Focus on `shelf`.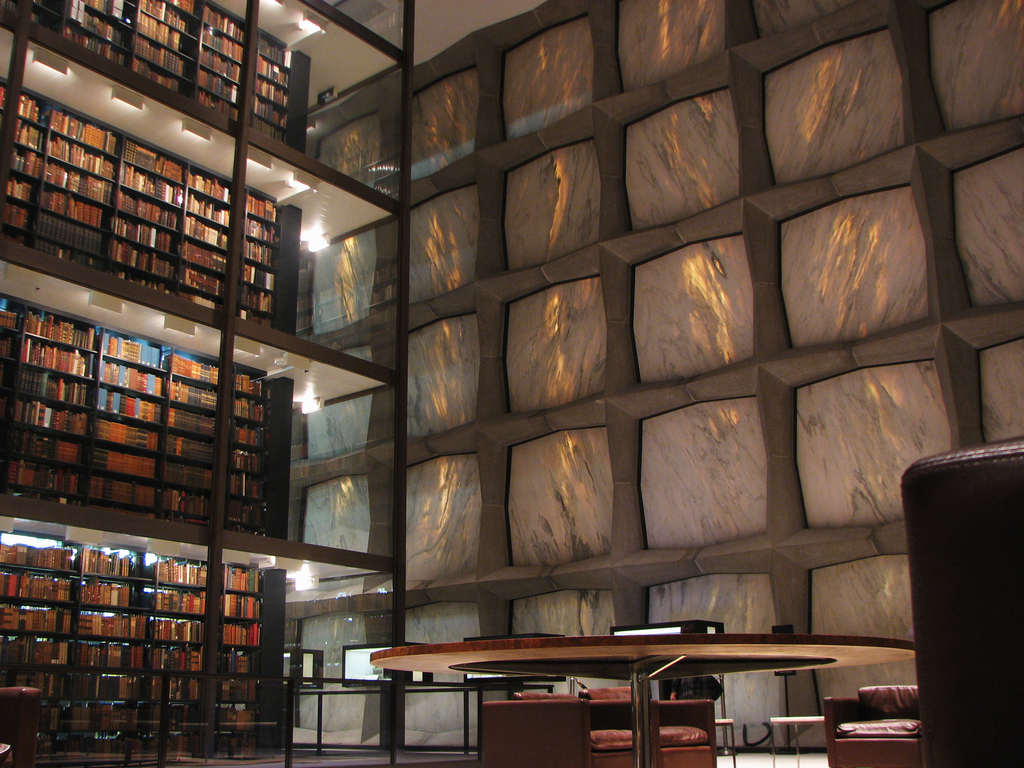
Focused at 18,369,90,407.
